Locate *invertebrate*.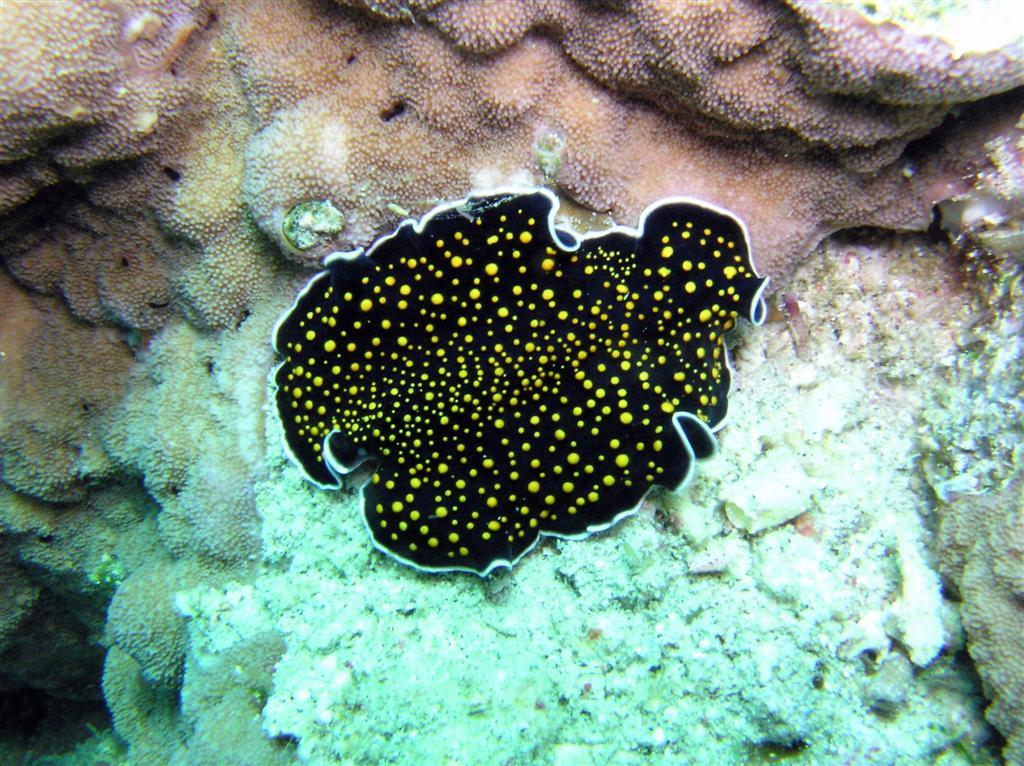
Bounding box: 267/186/767/579.
